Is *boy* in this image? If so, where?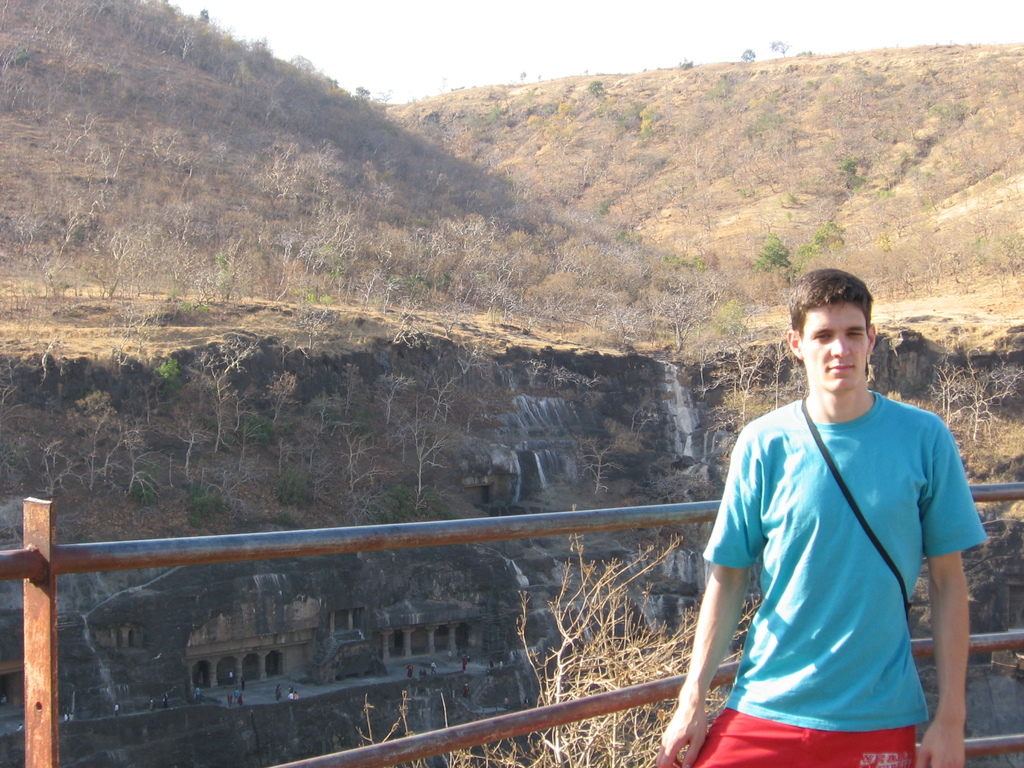
Yes, at (688,301,994,742).
